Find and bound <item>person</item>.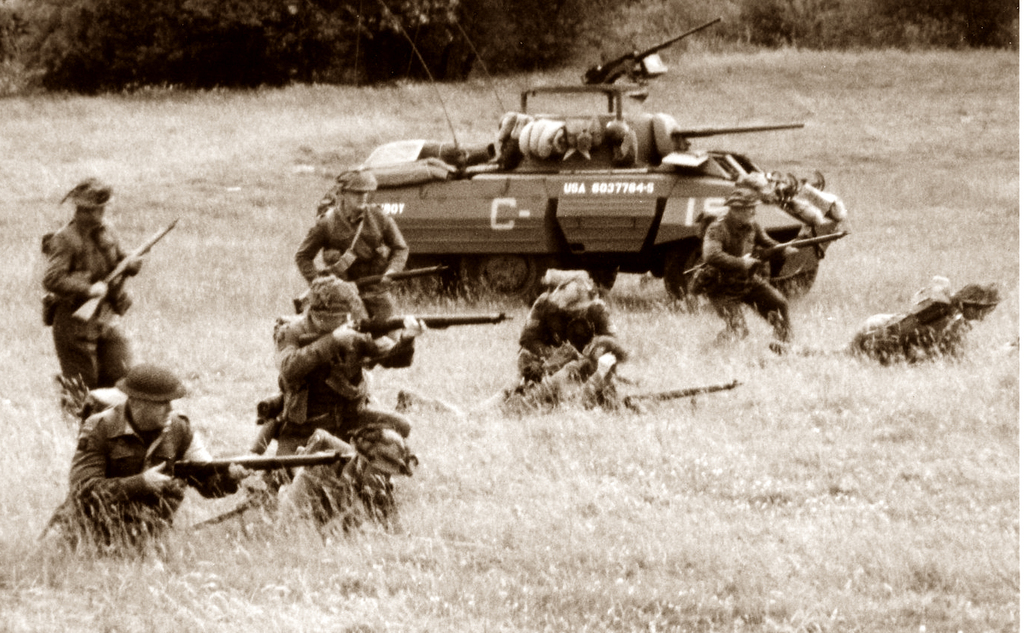
Bound: pyautogui.locateOnScreen(36, 172, 148, 416).
